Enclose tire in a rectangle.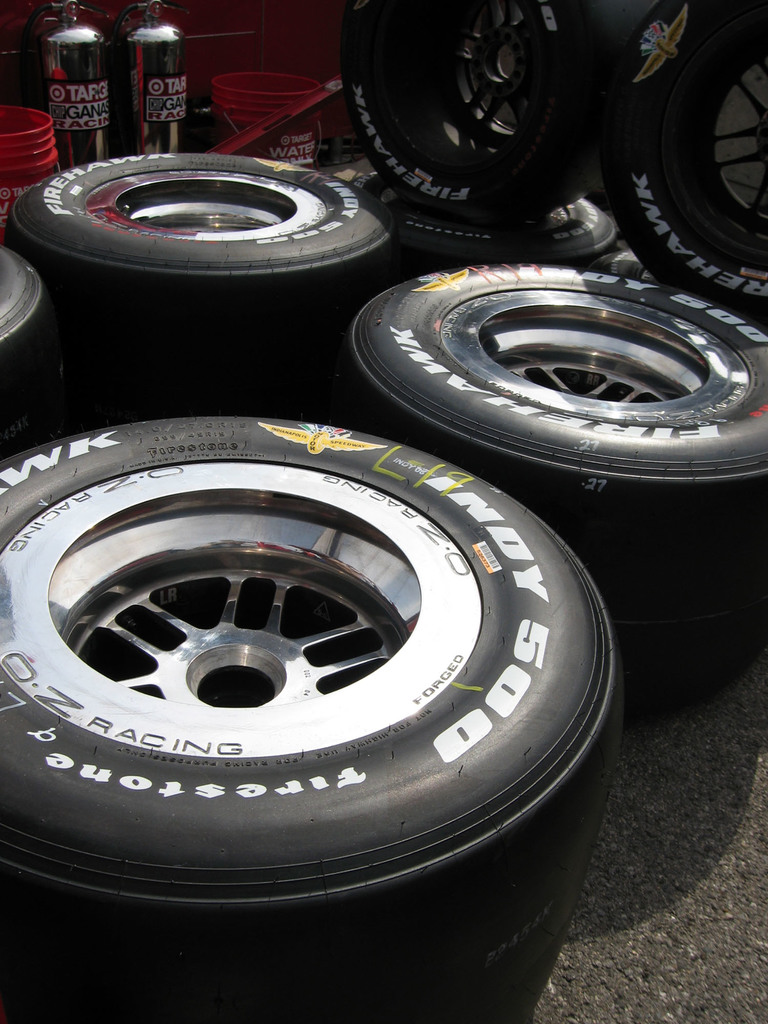
Rect(1, 417, 625, 1018).
